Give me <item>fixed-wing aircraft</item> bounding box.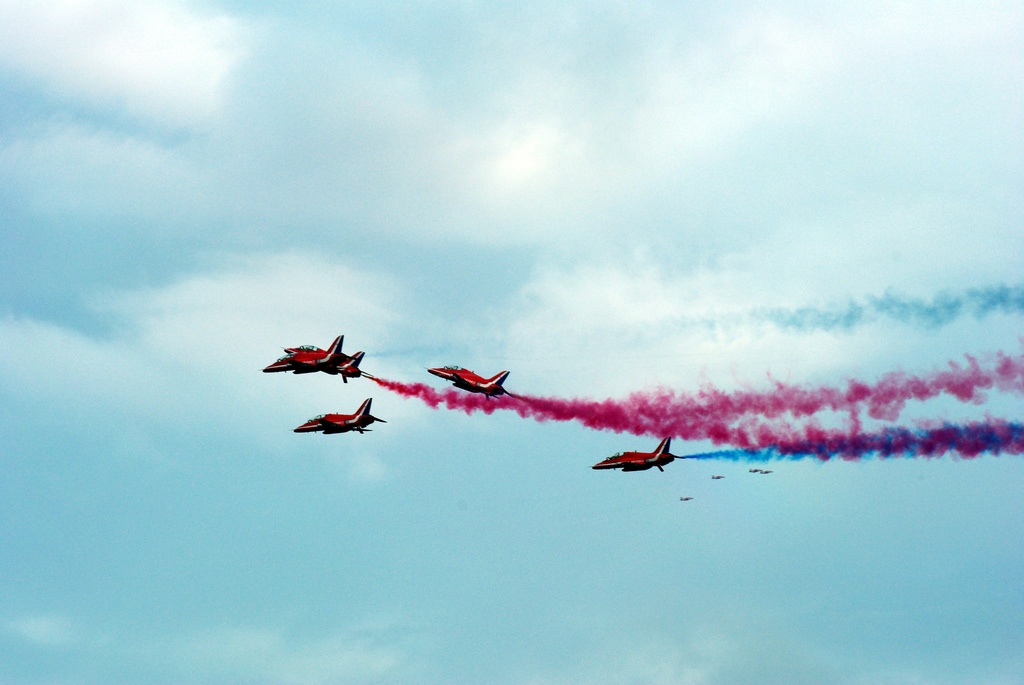
<box>264,328,369,398</box>.
